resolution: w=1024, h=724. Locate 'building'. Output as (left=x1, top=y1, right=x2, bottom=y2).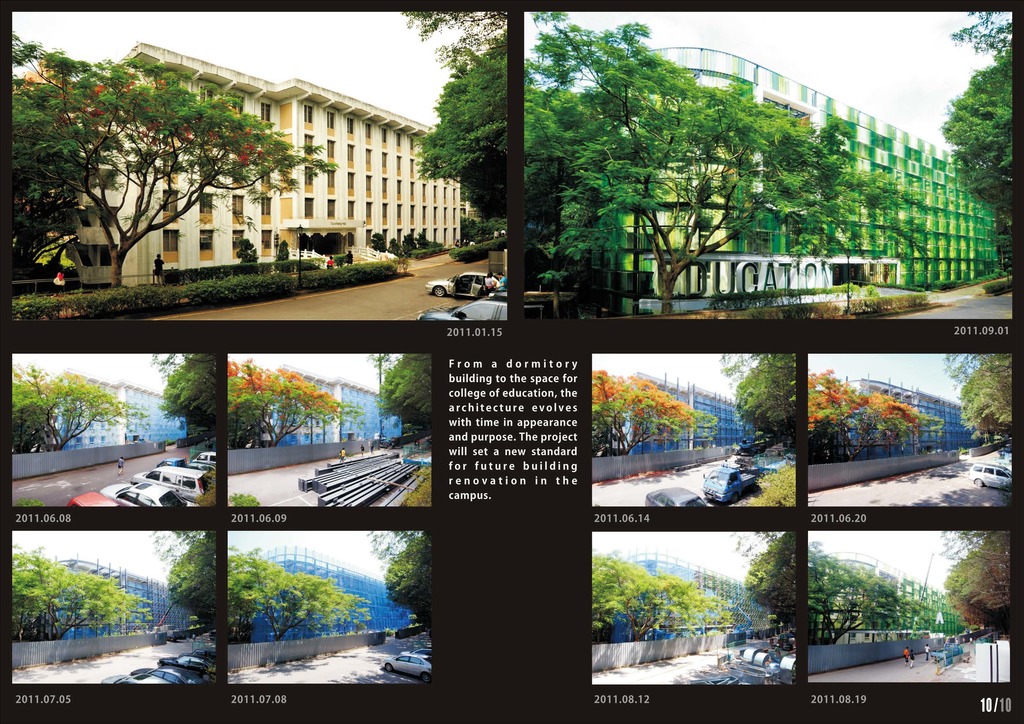
(left=31, top=556, right=182, bottom=635).
